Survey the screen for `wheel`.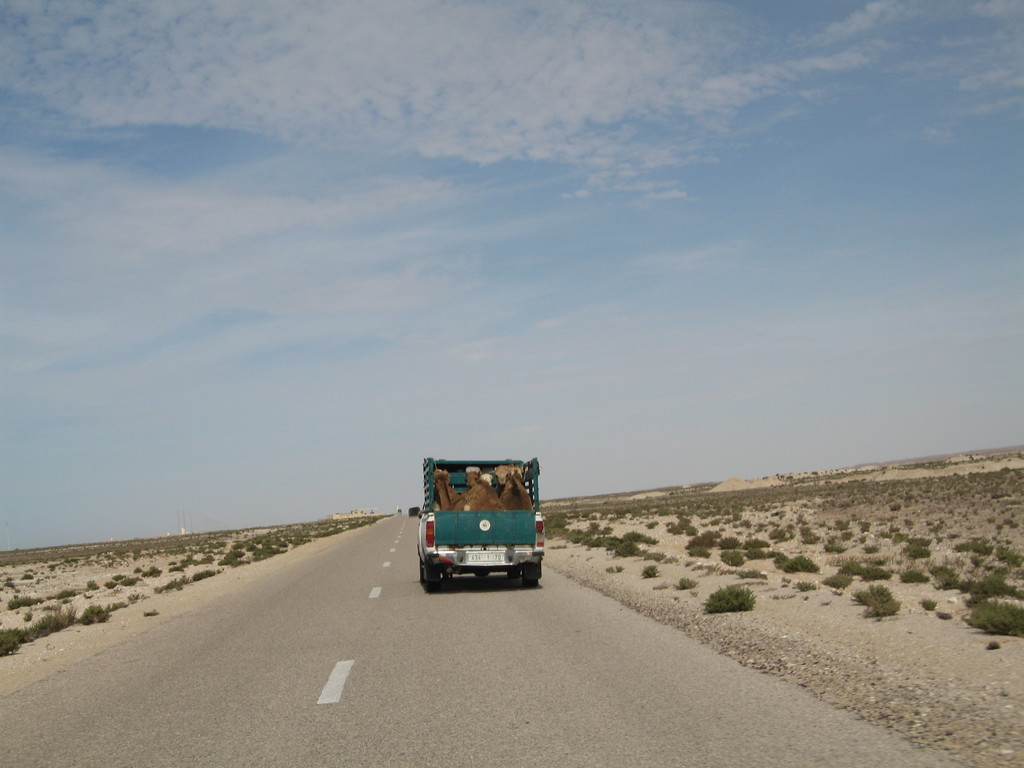
Survey found: bbox(505, 569, 525, 580).
